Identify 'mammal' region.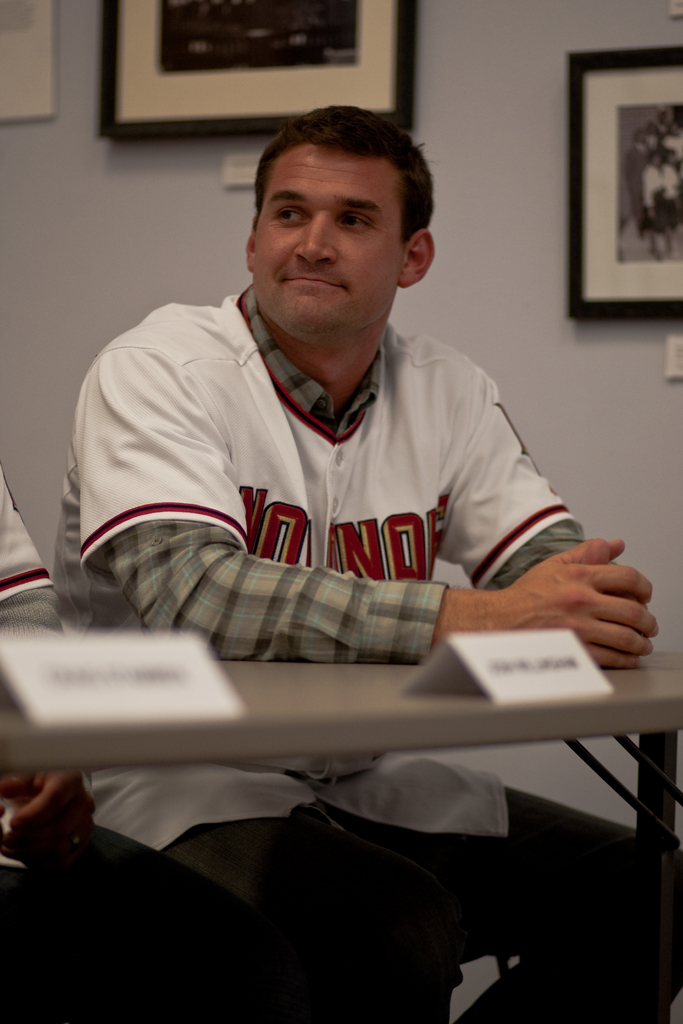
Region: [17,90,682,1023].
